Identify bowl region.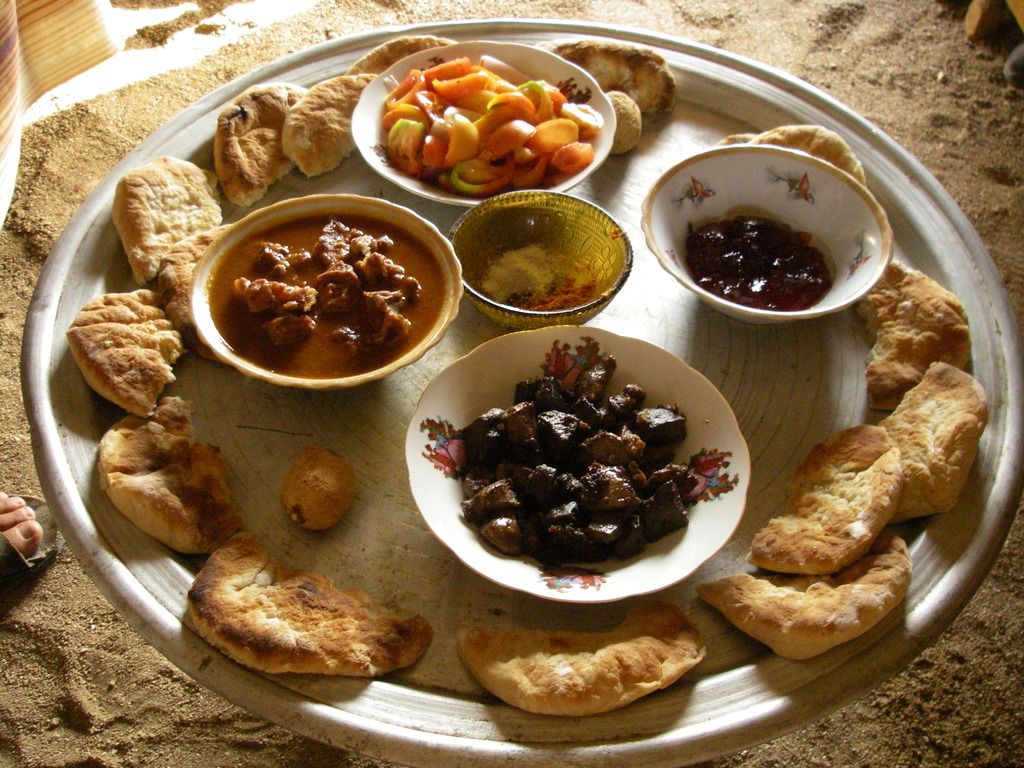
Region: [191,196,461,386].
